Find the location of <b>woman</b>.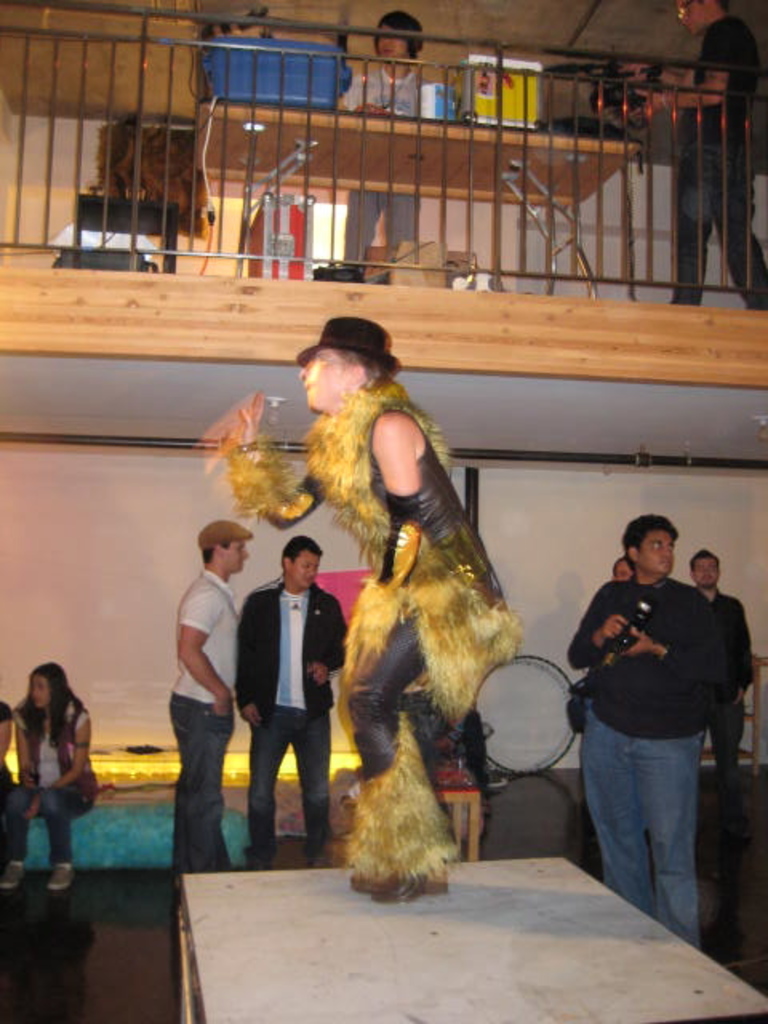
Location: {"x1": 342, "y1": 10, "x2": 434, "y2": 270}.
